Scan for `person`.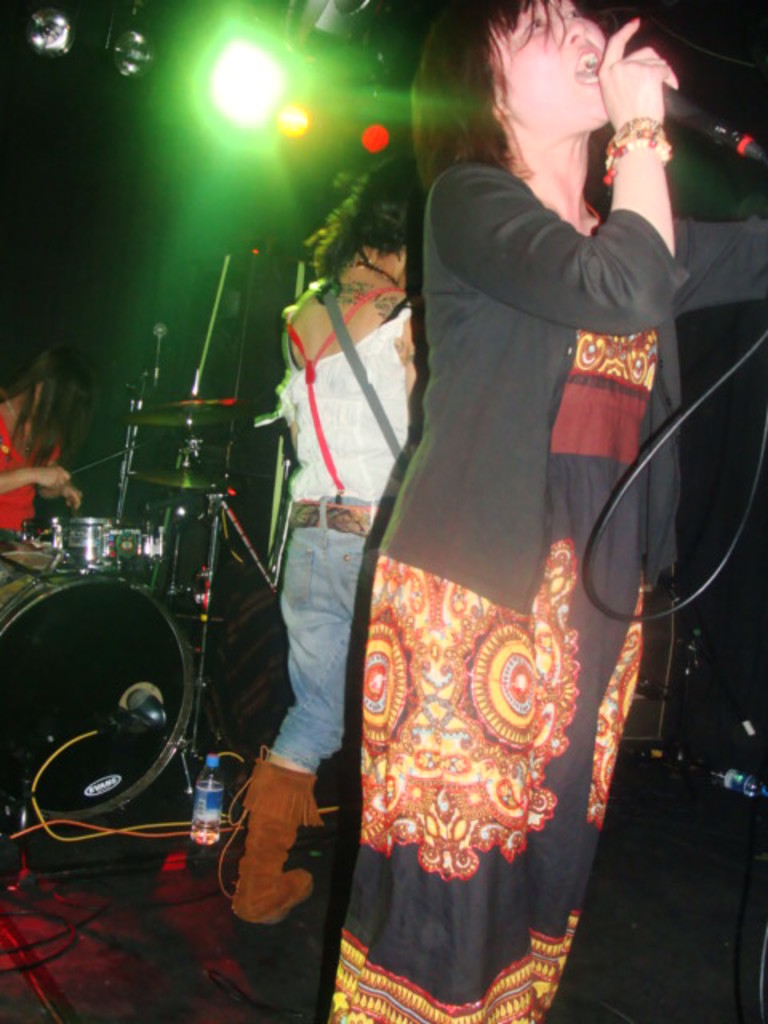
Scan result: bbox(0, 358, 90, 565).
